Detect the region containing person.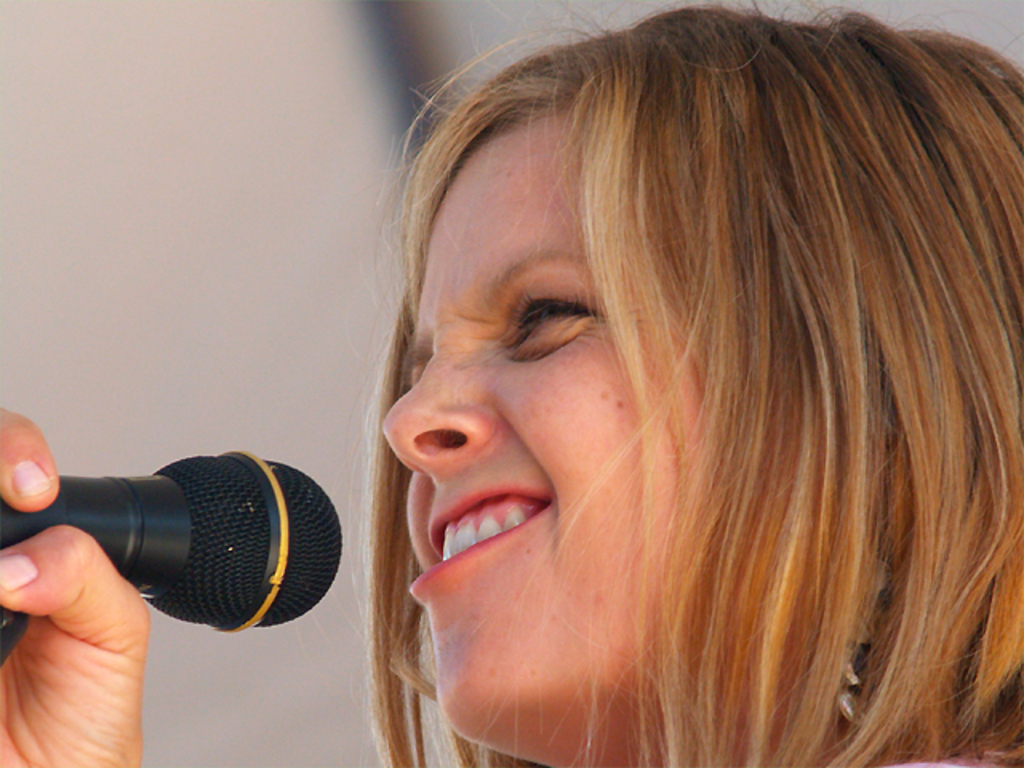
294:0:1023:767.
